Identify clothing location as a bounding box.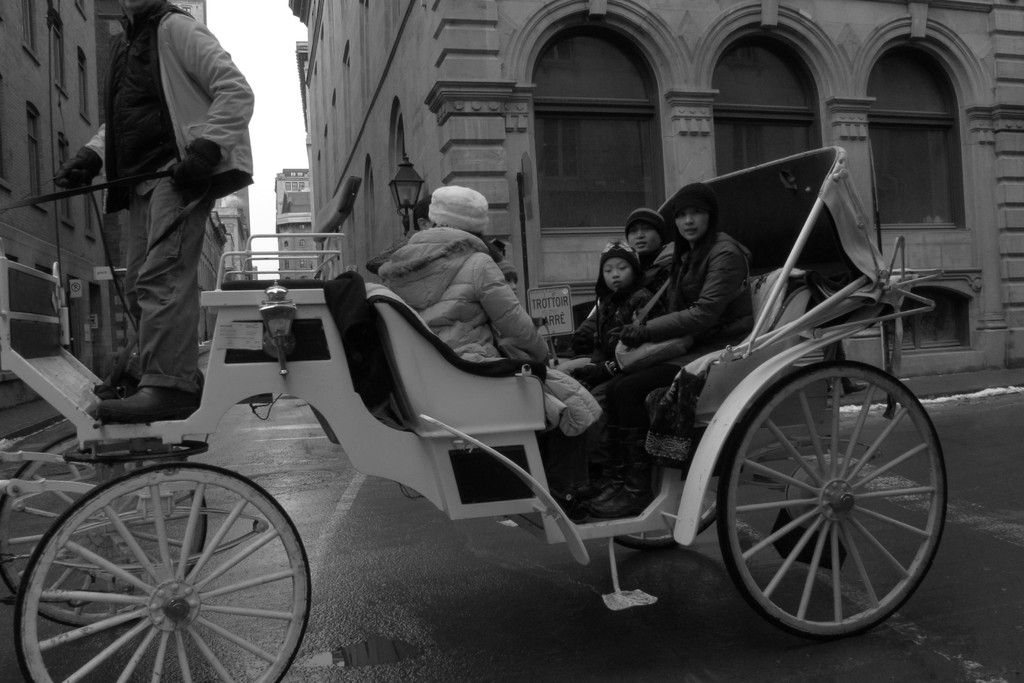
<box>579,199,668,359</box>.
